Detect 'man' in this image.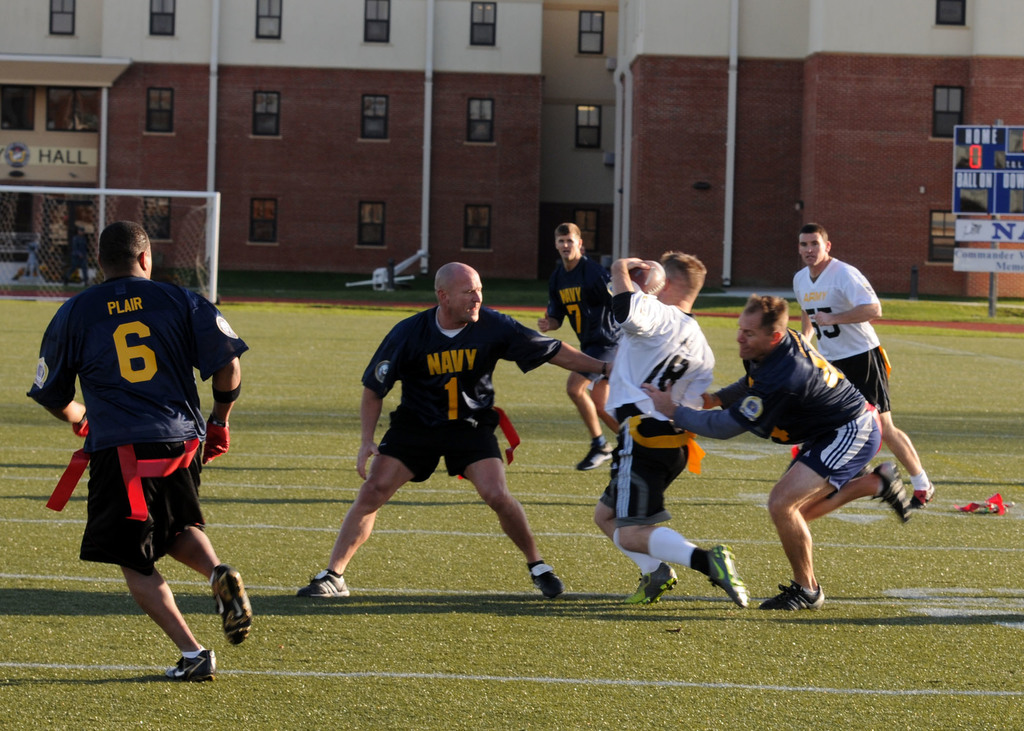
Detection: [left=313, top=249, right=572, bottom=605].
